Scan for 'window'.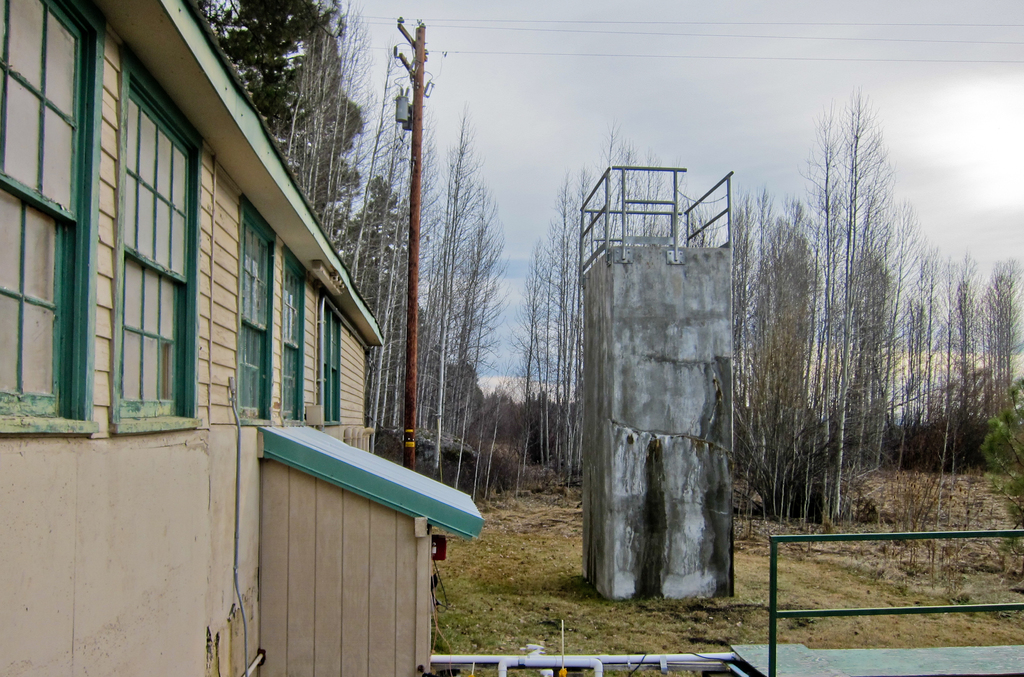
Scan result: bbox(0, 0, 110, 437).
